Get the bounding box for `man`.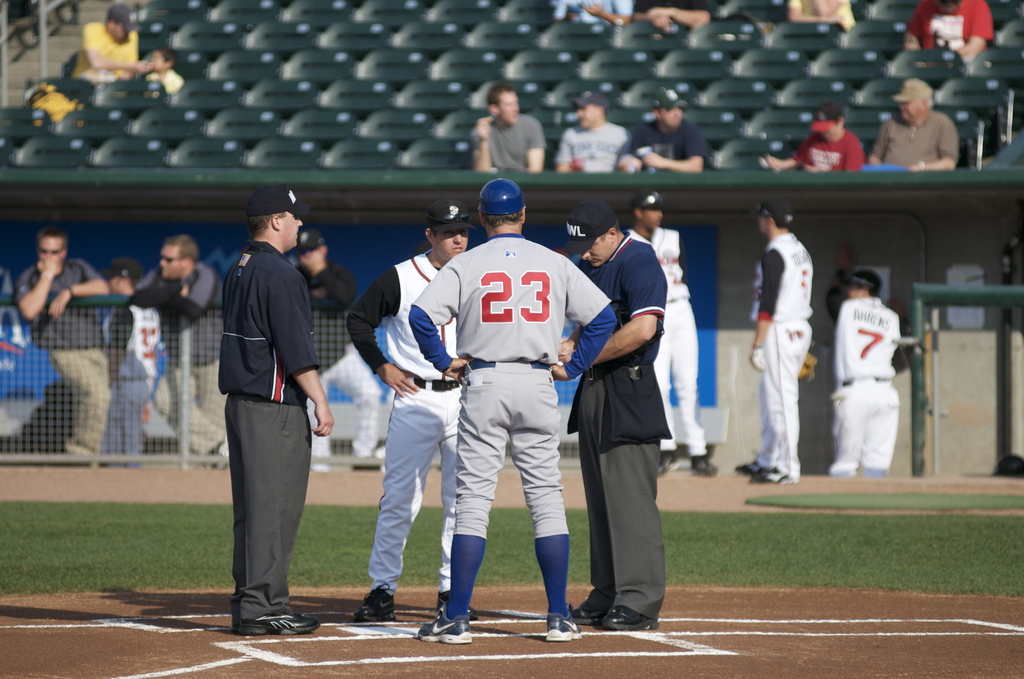
(97,253,159,473).
